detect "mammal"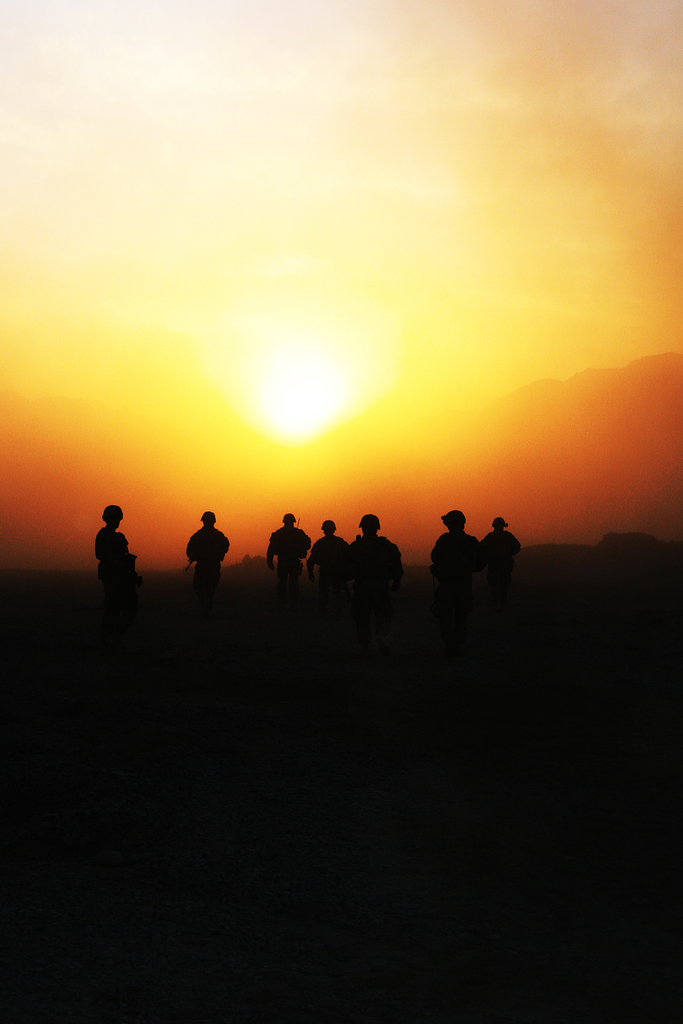
BBox(313, 524, 352, 594)
